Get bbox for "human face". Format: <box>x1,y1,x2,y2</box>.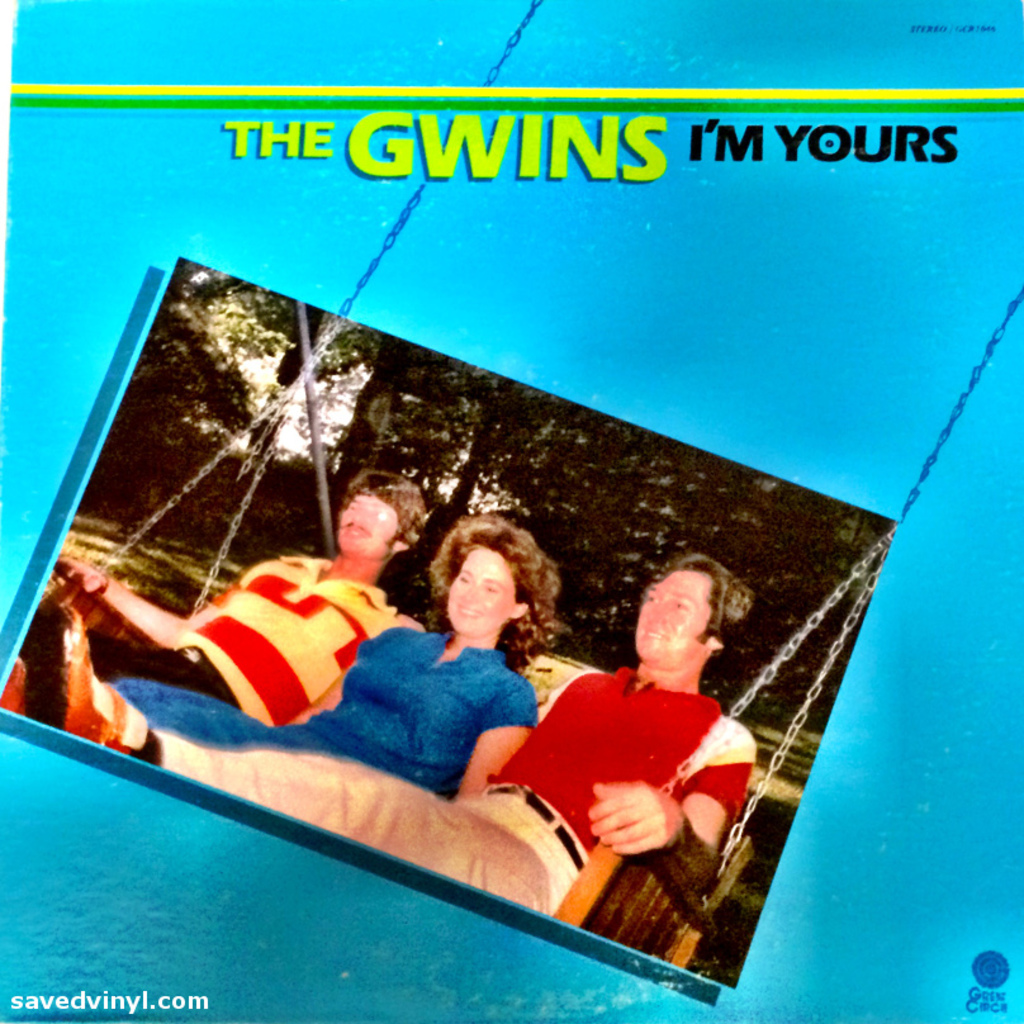
<box>337,494,398,555</box>.
